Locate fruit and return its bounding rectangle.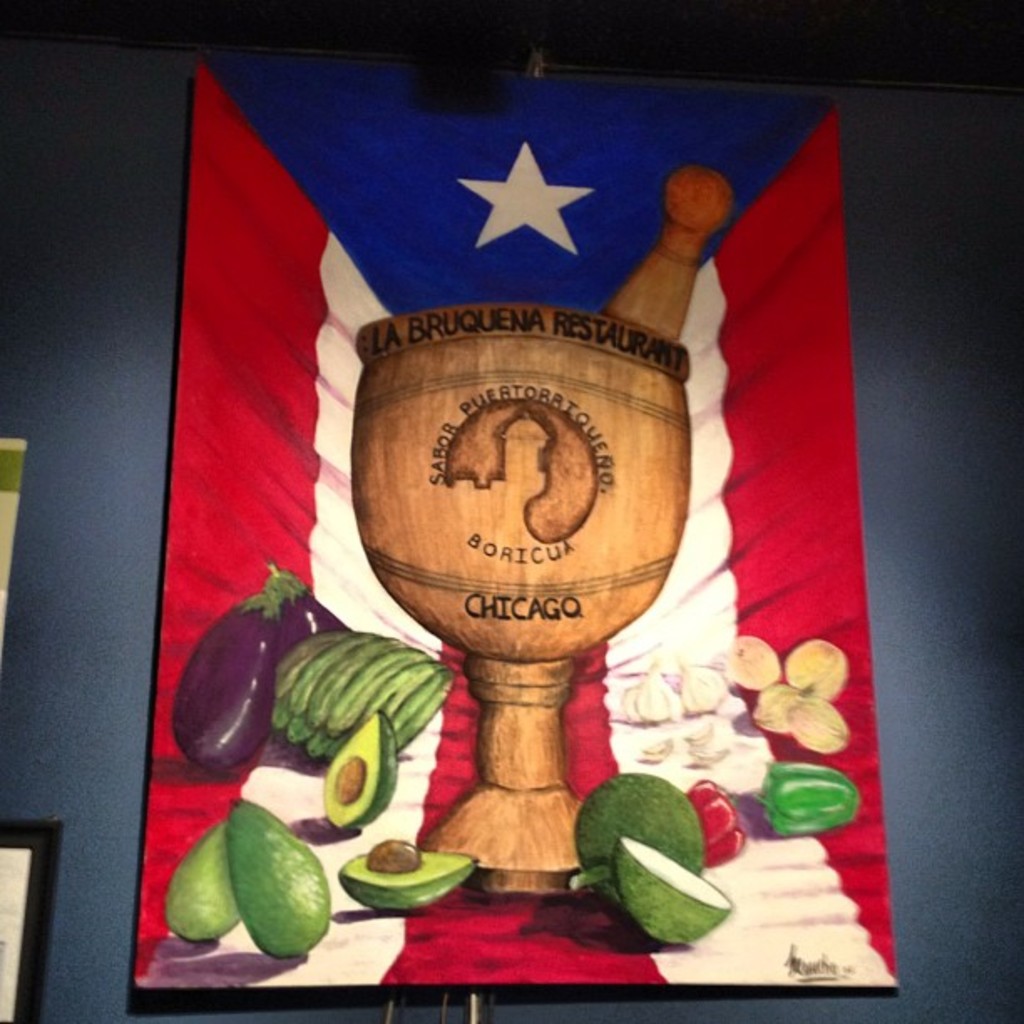
(599, 786, 726, 940).
